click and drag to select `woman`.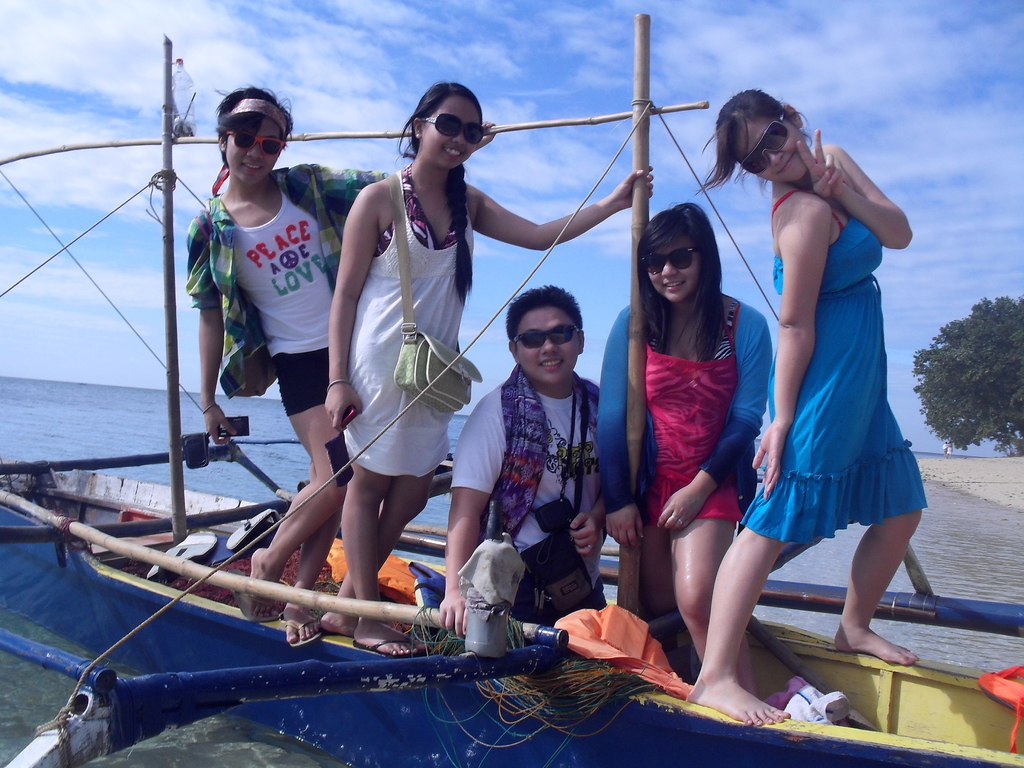
Selection: [x1=180, y1=83, x2=492, y2=646].
